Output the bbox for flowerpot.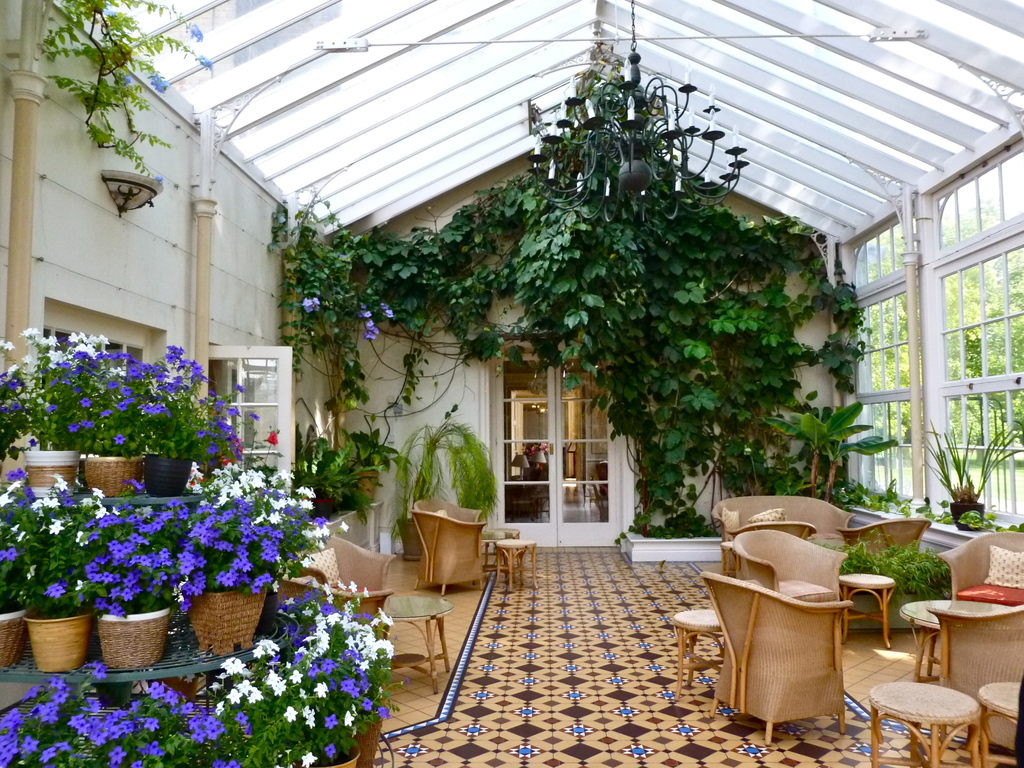
bbox=(24, 604, 93, 672).
